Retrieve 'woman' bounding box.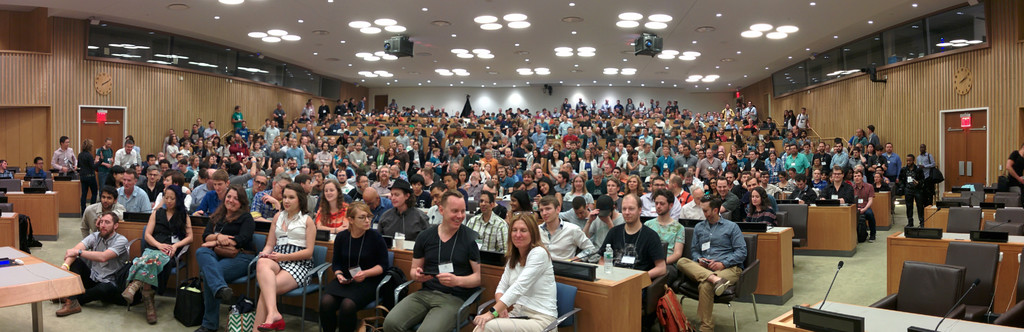
Bounding box: l=455, t=171, r=465, b=186.
